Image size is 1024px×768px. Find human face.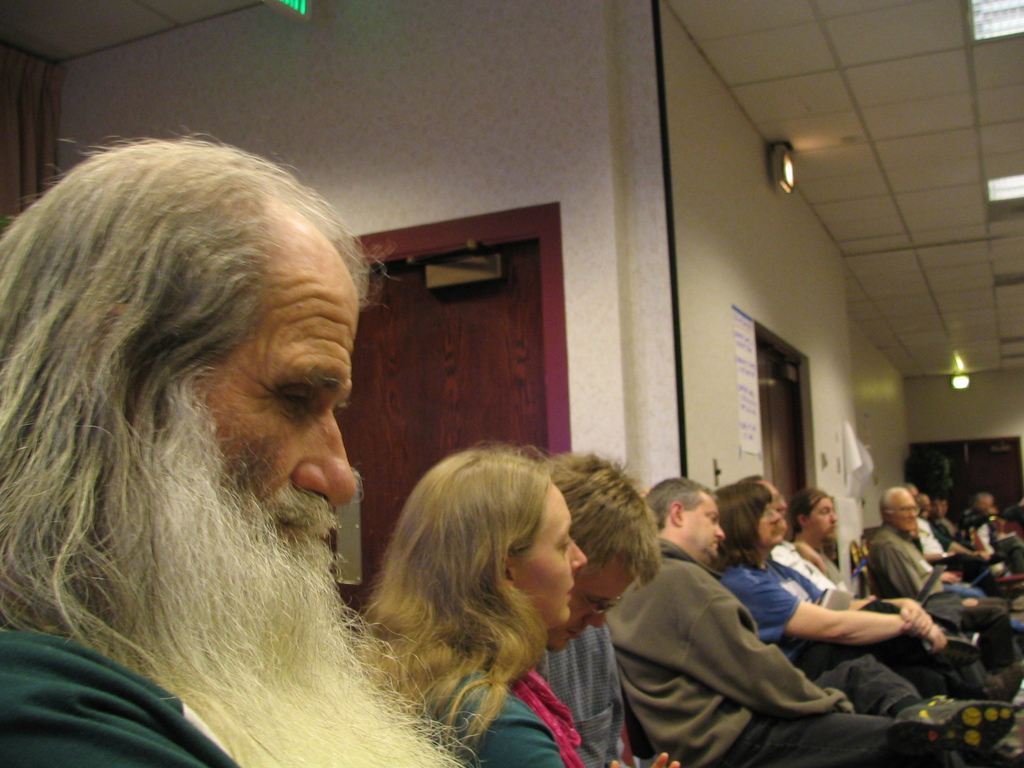
543, 559, 640, 655.
